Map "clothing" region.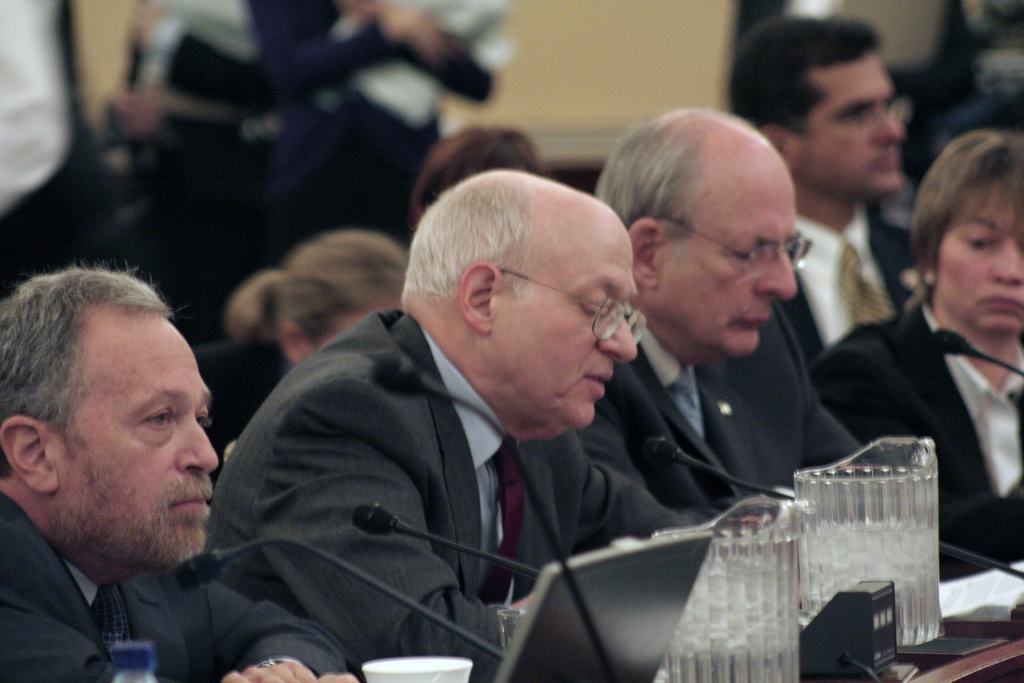
Mapped to region(776, 195, 925, 372).
